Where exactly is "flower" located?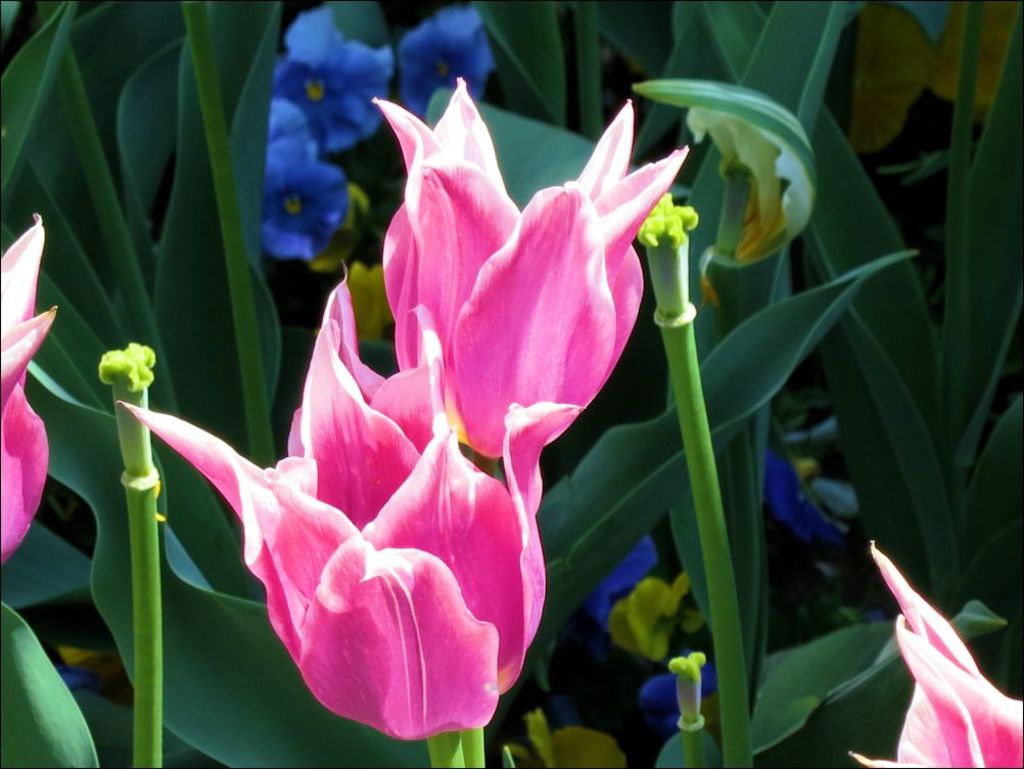
Its bounding box is select_region(162, 173, 637, 739).
